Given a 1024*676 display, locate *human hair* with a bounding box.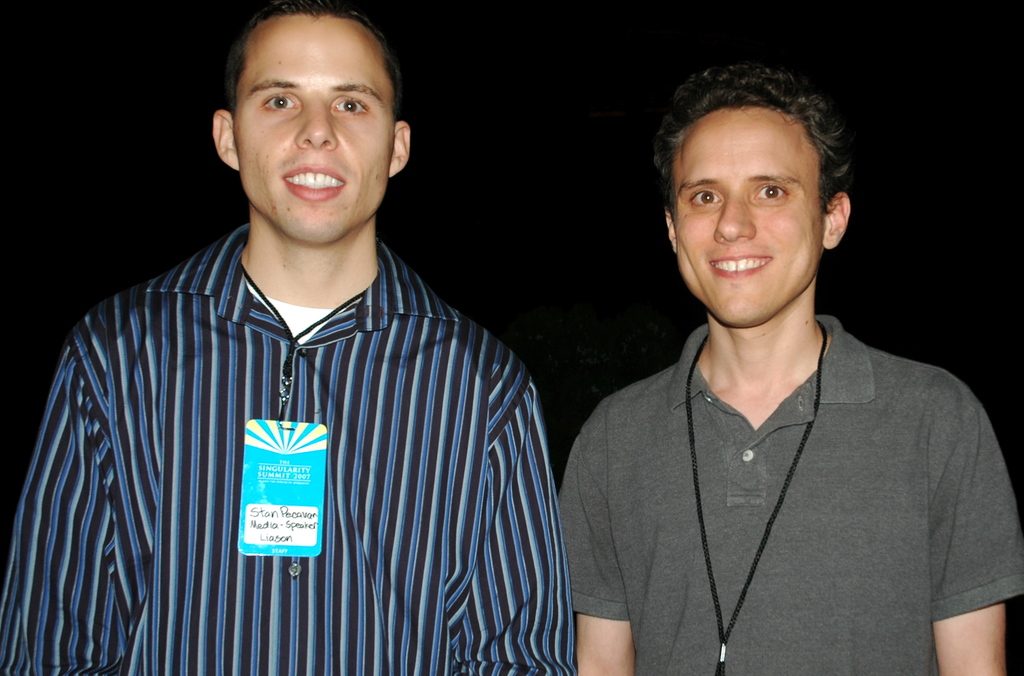
Located: (x1=657, y1=57, x2=844, y2=252).
